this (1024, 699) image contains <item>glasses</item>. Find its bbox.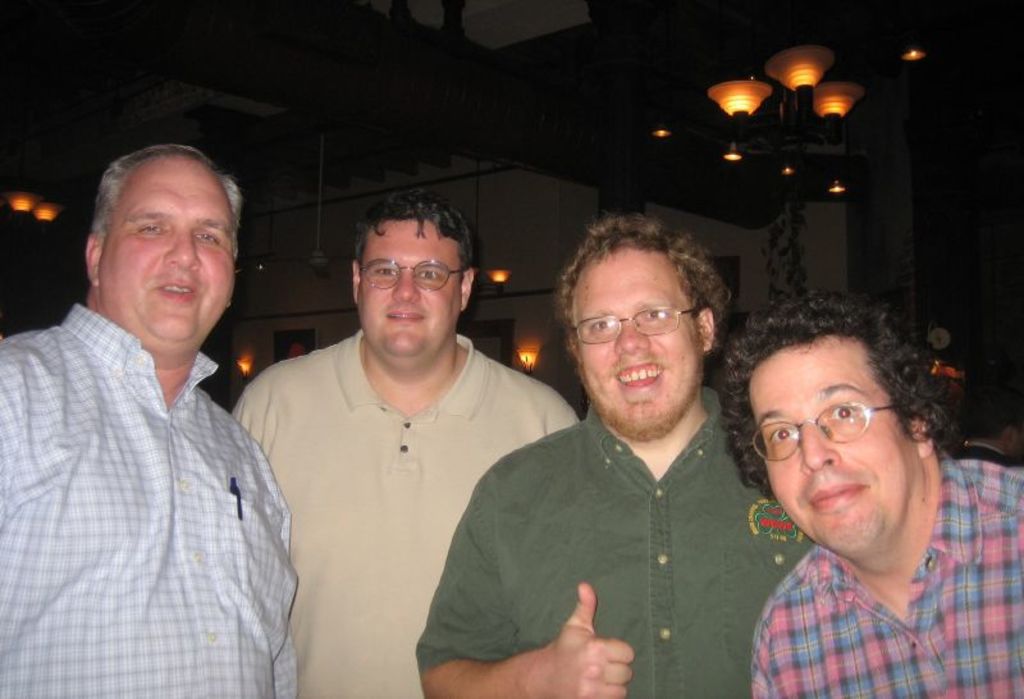
746:398:910:471.
